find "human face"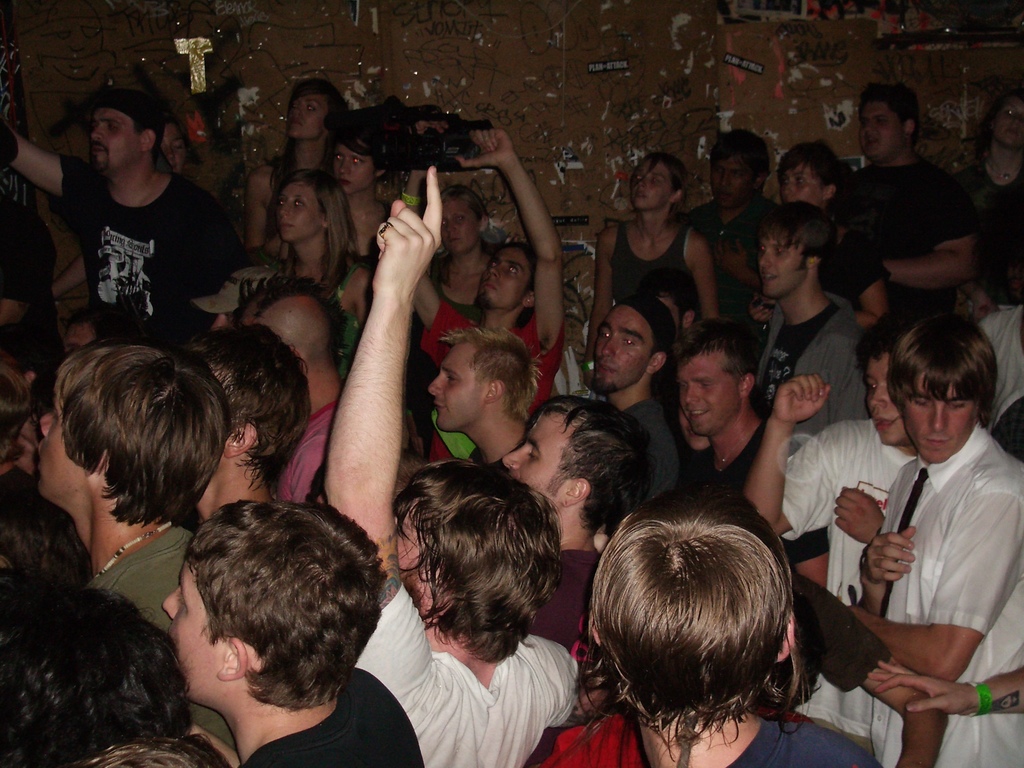
[left=328, top=139, right=377, bottom=197]
